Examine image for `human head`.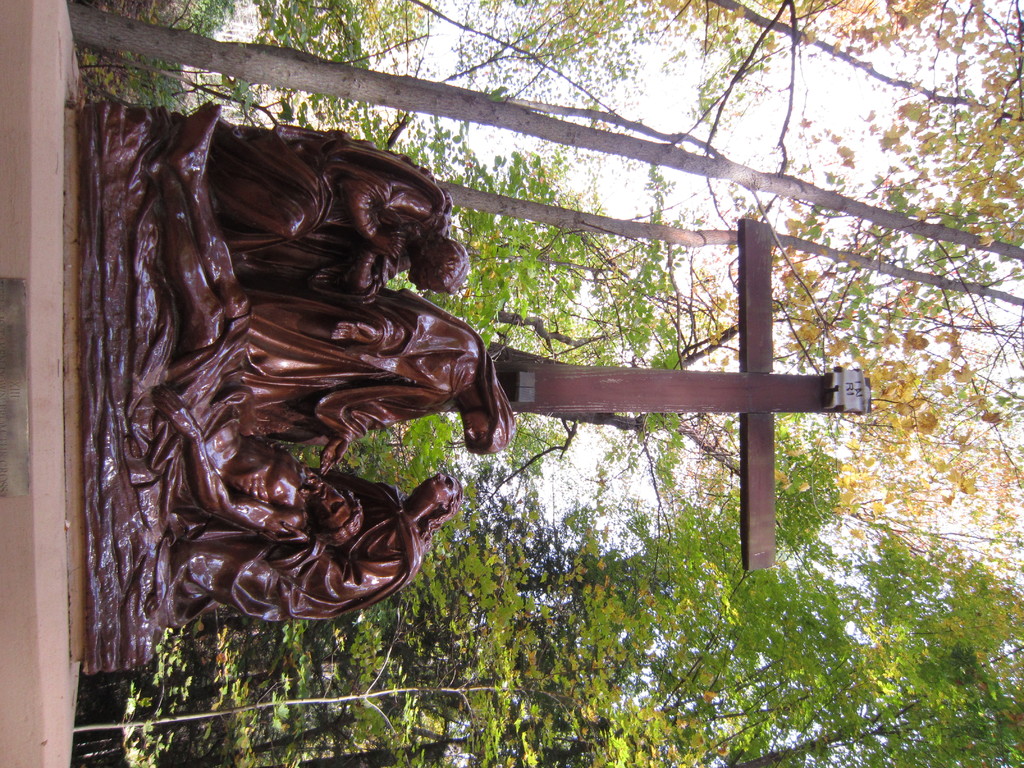
Examination result: [x1=310, y1=479, x2=362, y2=549].
